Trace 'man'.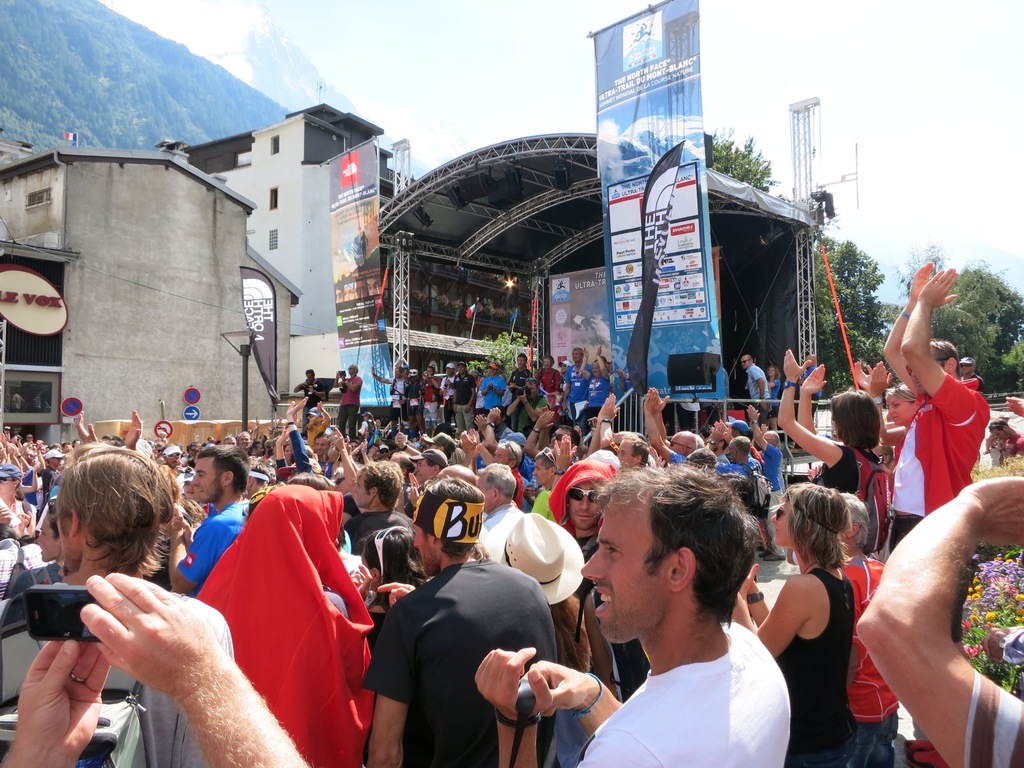
Traced to Rect(540, 471, 827, 766).
